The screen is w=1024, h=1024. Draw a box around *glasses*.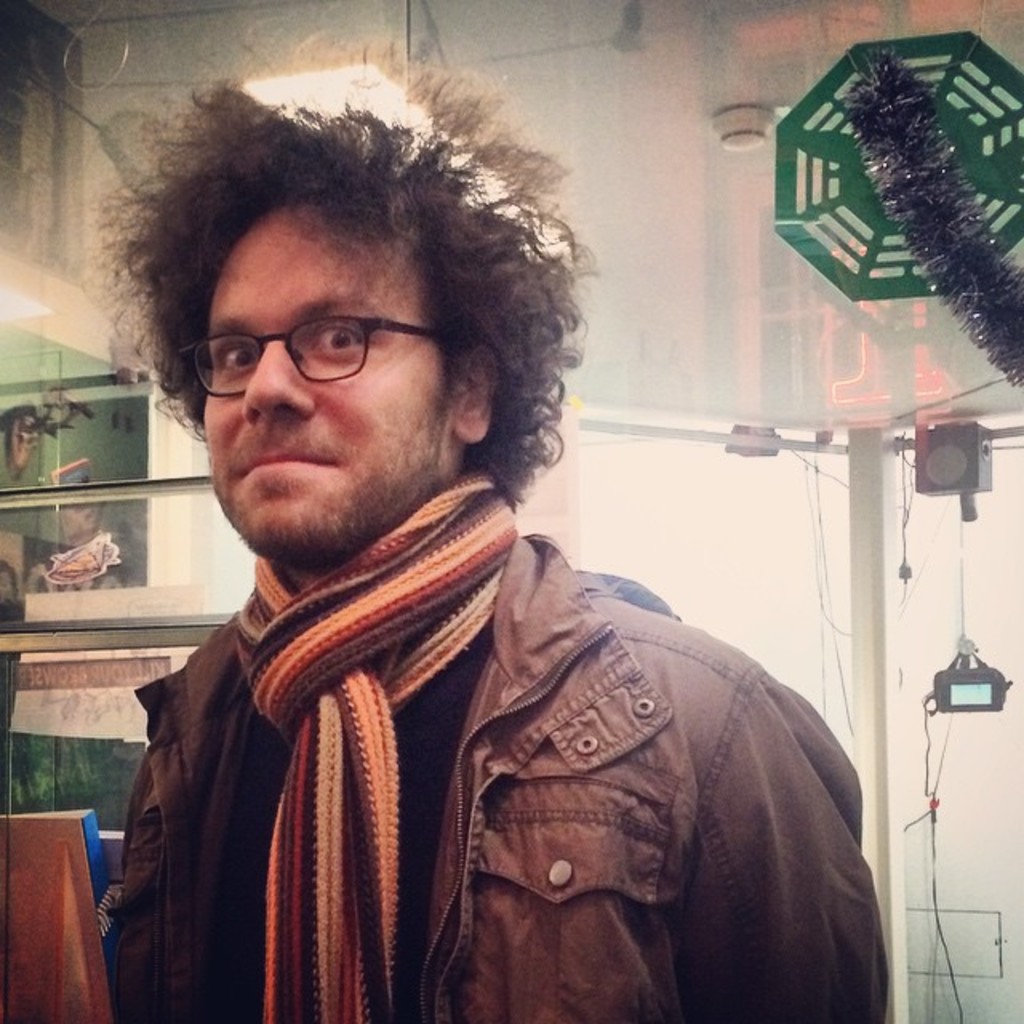
region(179, 309, 458, 405).
